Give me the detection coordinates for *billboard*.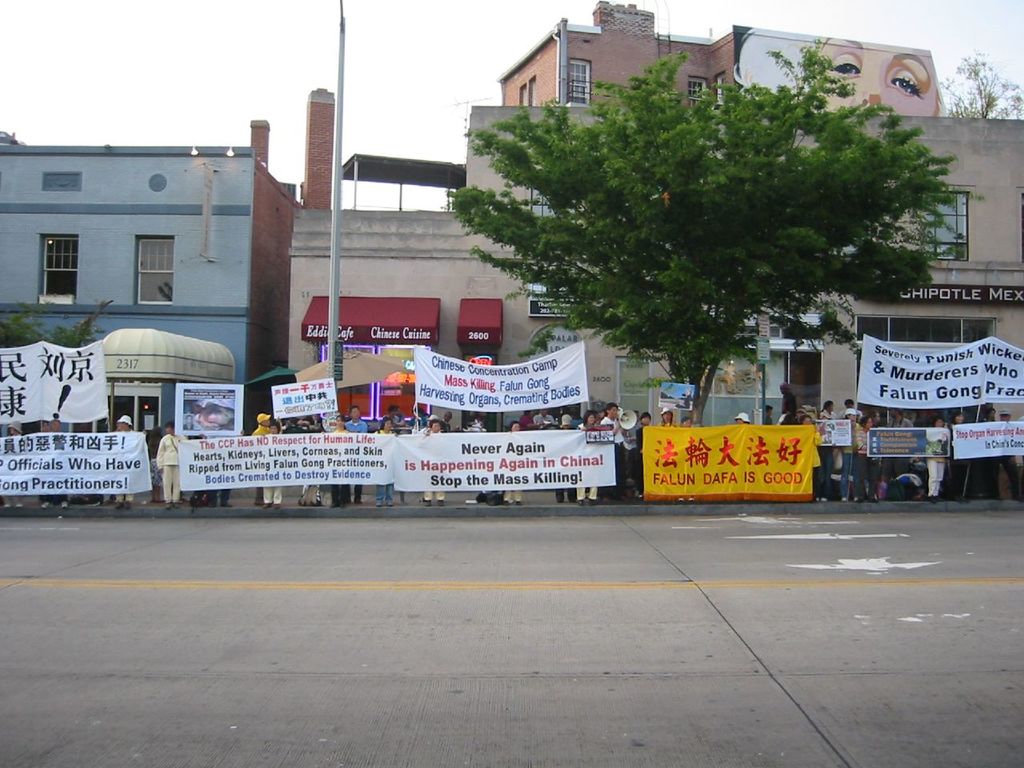
left=530, top=286, right=597, bottom=322.
